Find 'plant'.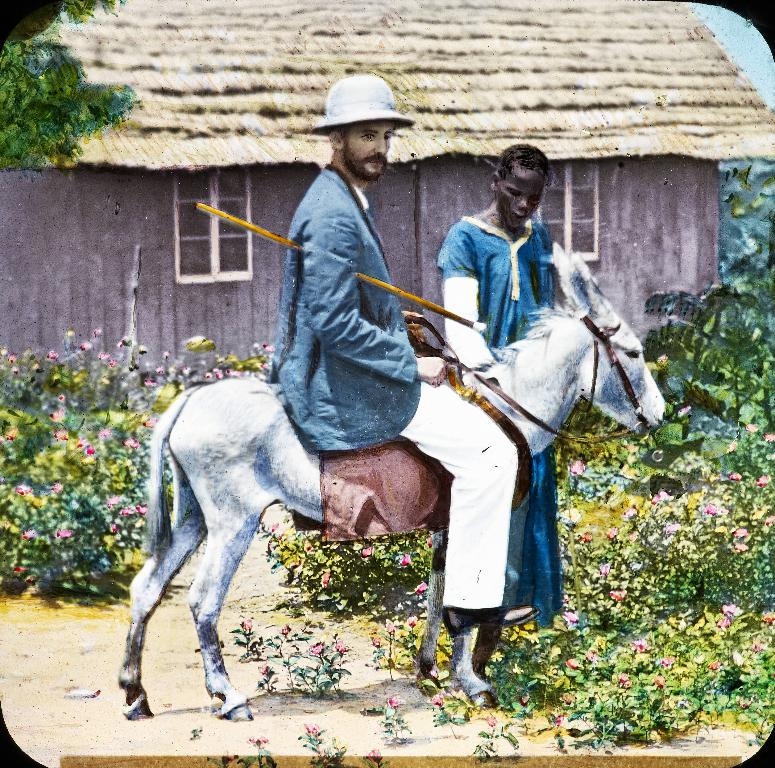
select_region(330, 639, 351, 699).
